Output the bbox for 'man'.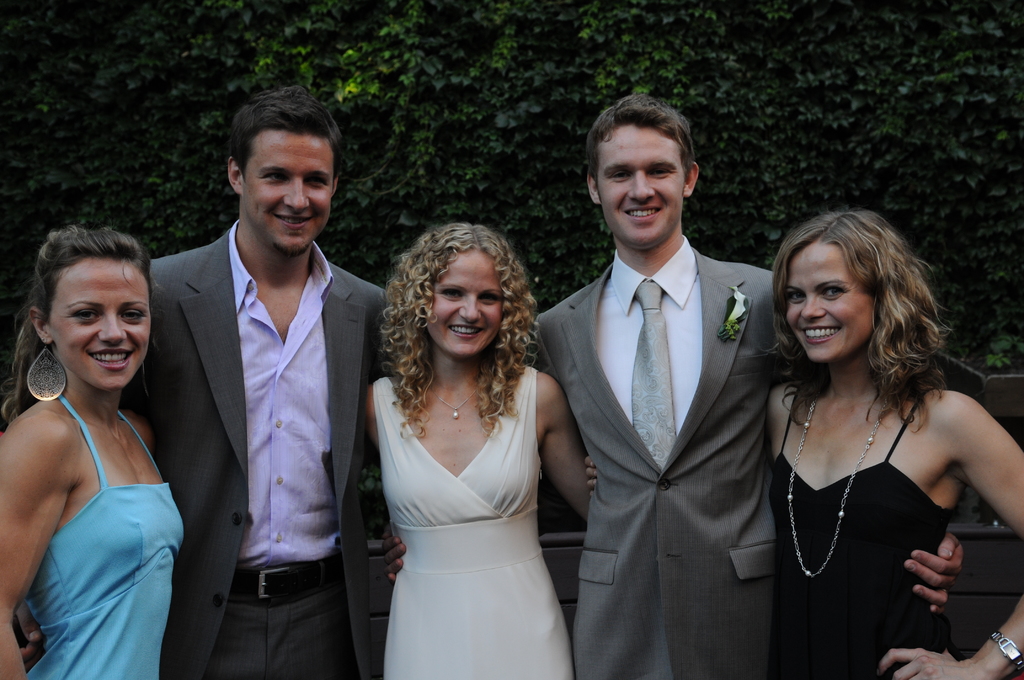
locate(129, 93, 385, 679).
